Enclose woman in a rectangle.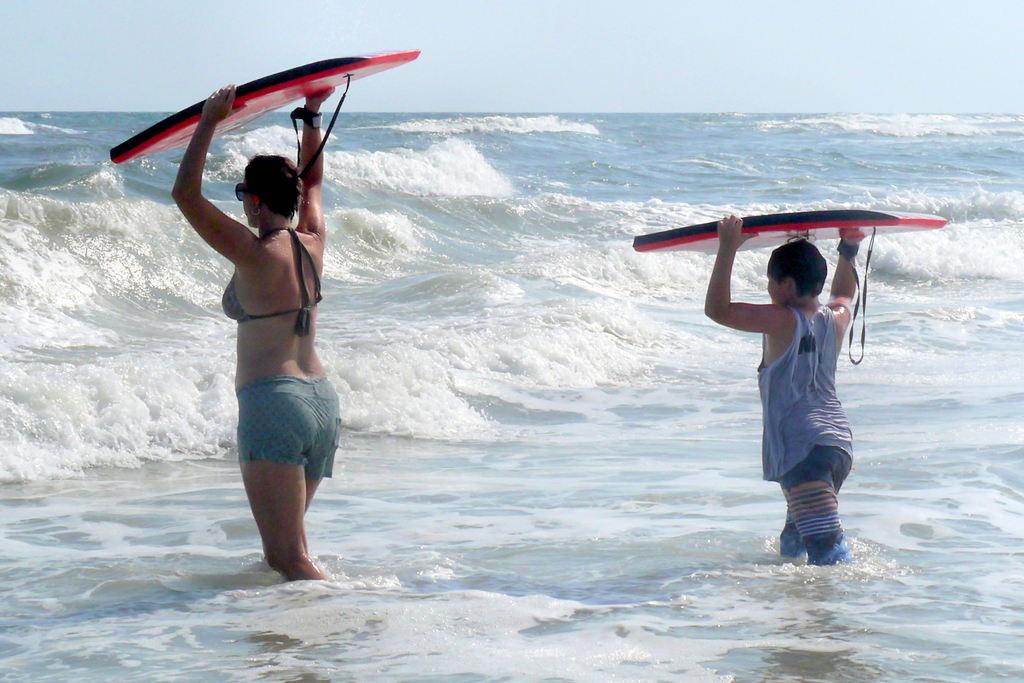
BBox(162, 70, 385, 600).
